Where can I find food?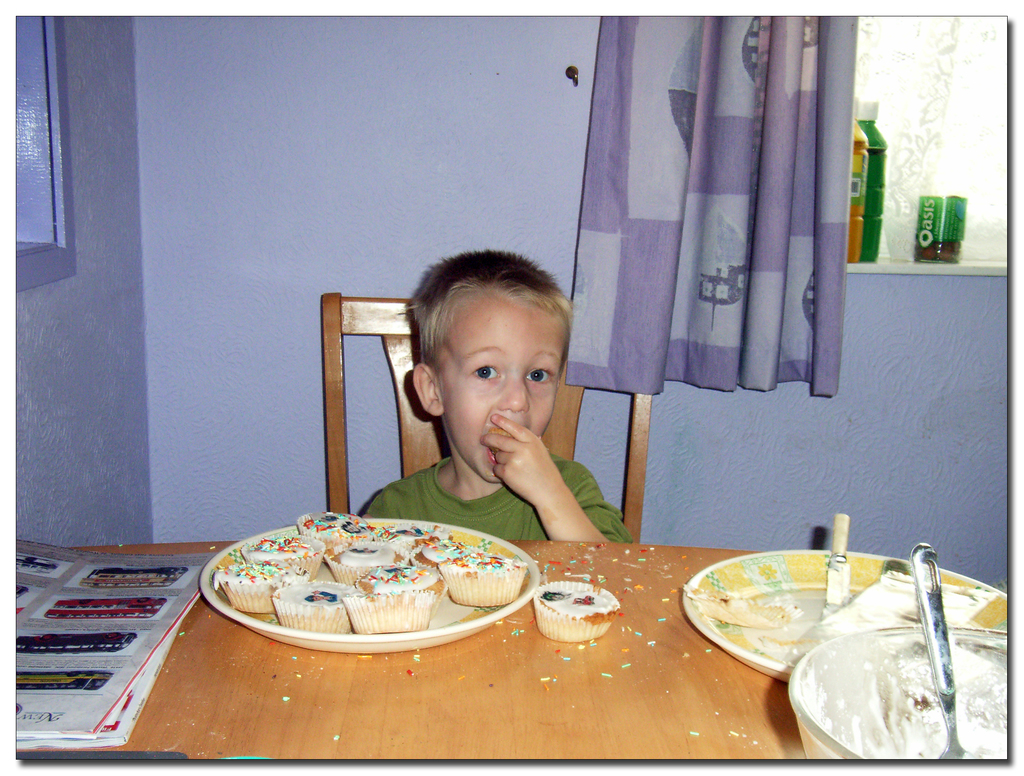
You can find it at x1=451 y1=551 x2=526 y2=574.
